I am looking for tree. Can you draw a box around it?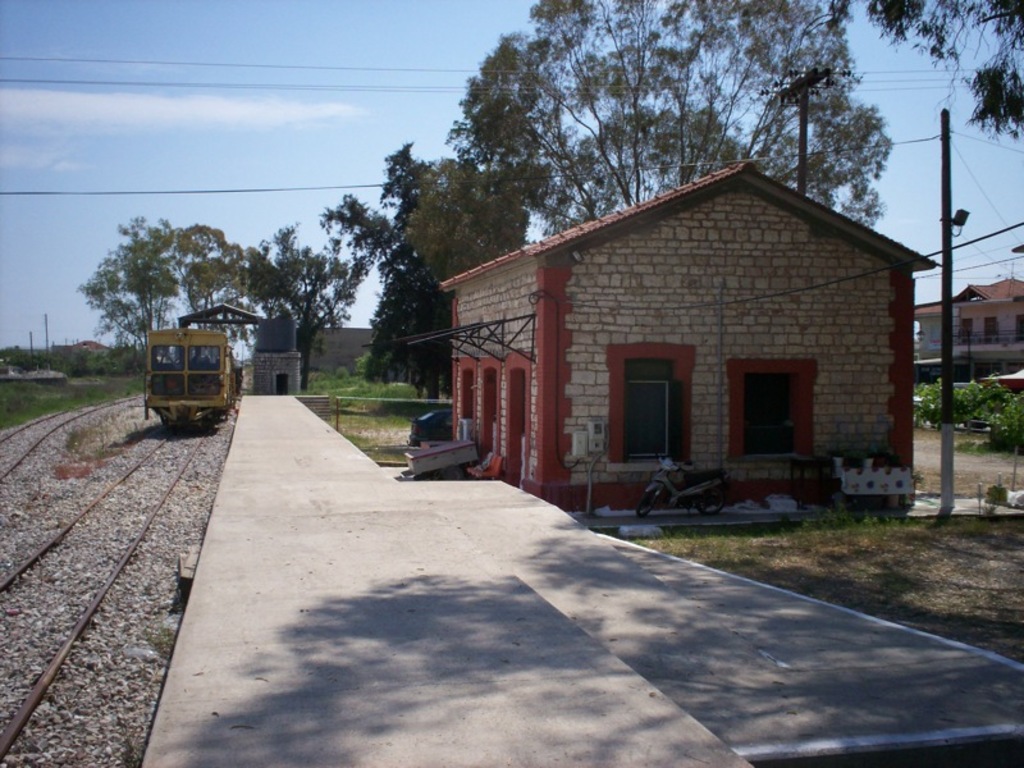
Sure, the bounding box is (left=471, top=0, right=892, bottom=236).
